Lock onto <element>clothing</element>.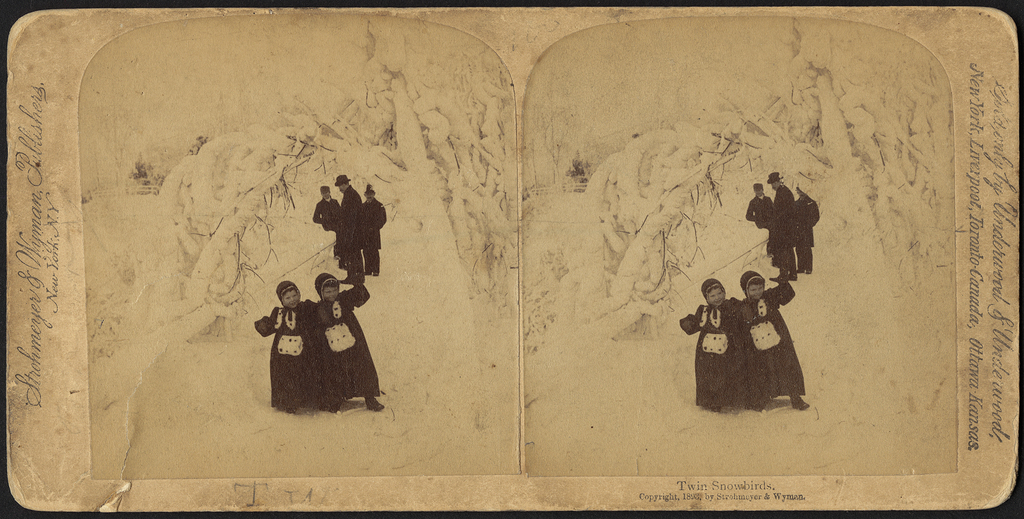
Locked: BBox(736, 277, 804, 413).
